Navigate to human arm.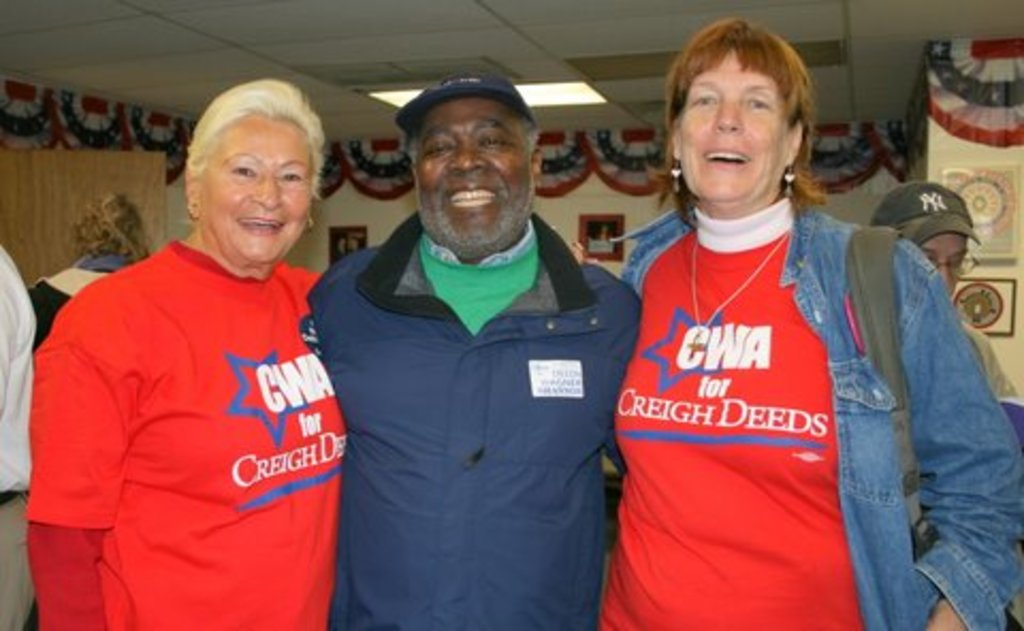
Navigation target: left=890, top=260, right=1020, bottom=629.
